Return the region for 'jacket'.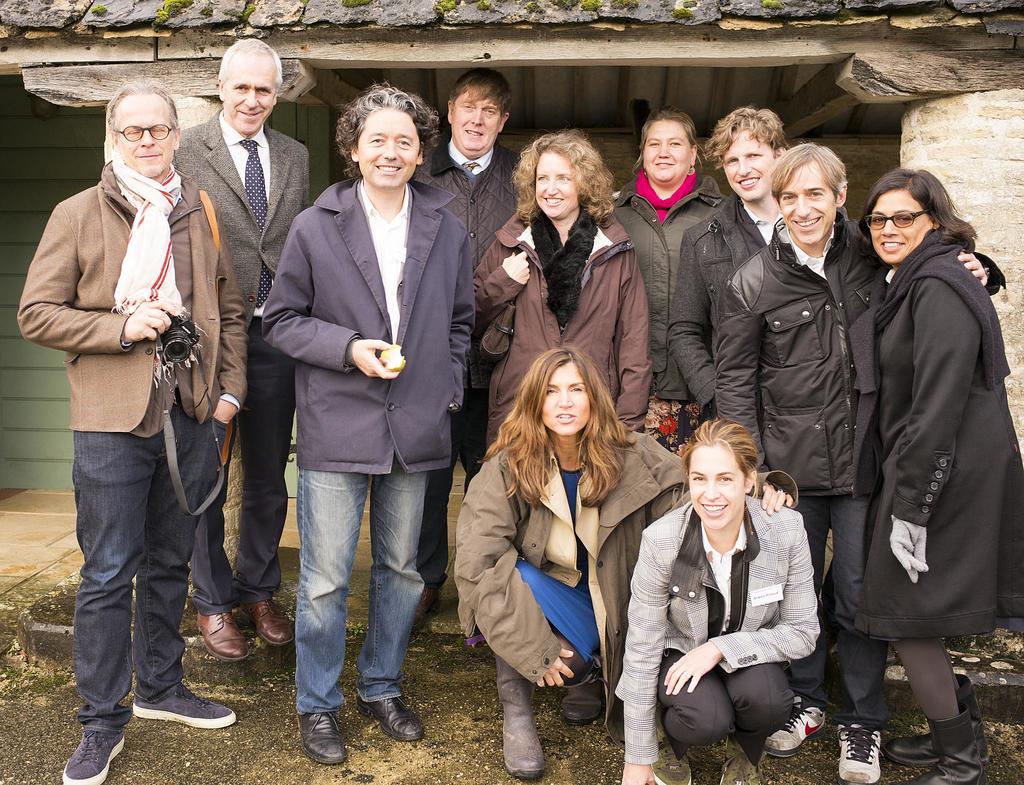
bbox(671, 197, 769, 403).
